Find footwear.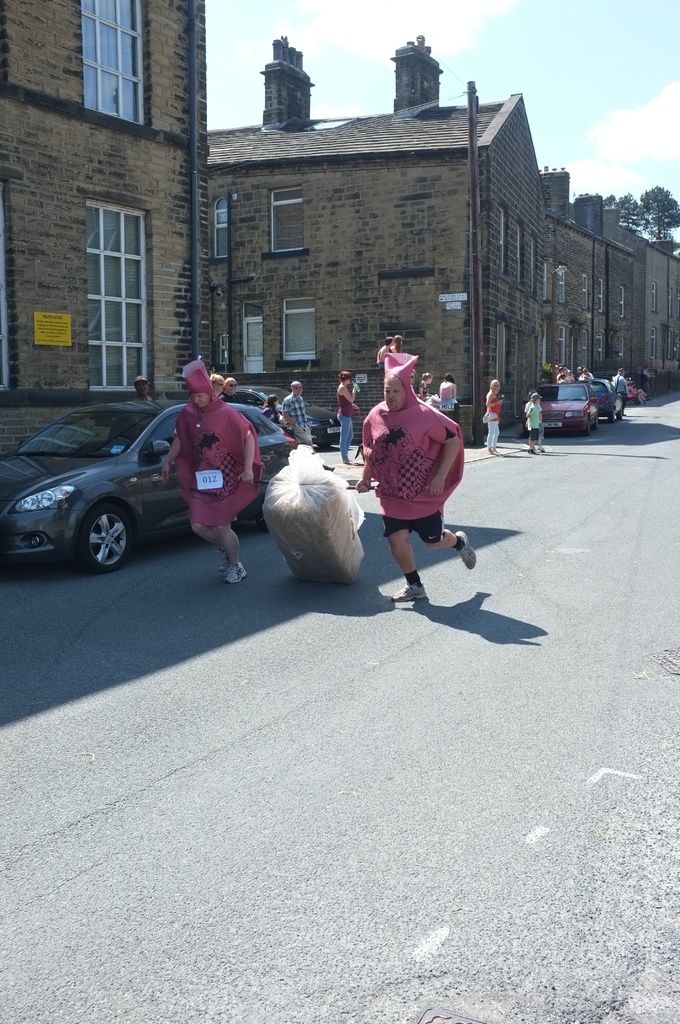
region(225, 560, 243, 581).
